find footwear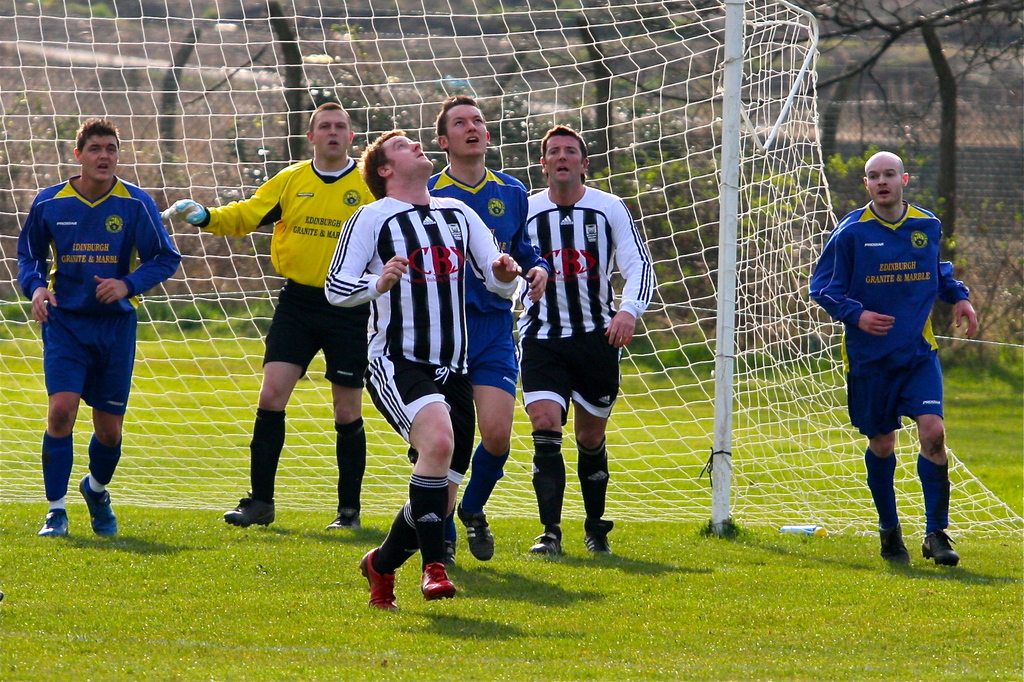
BBox(221, 498, 278, 529)
